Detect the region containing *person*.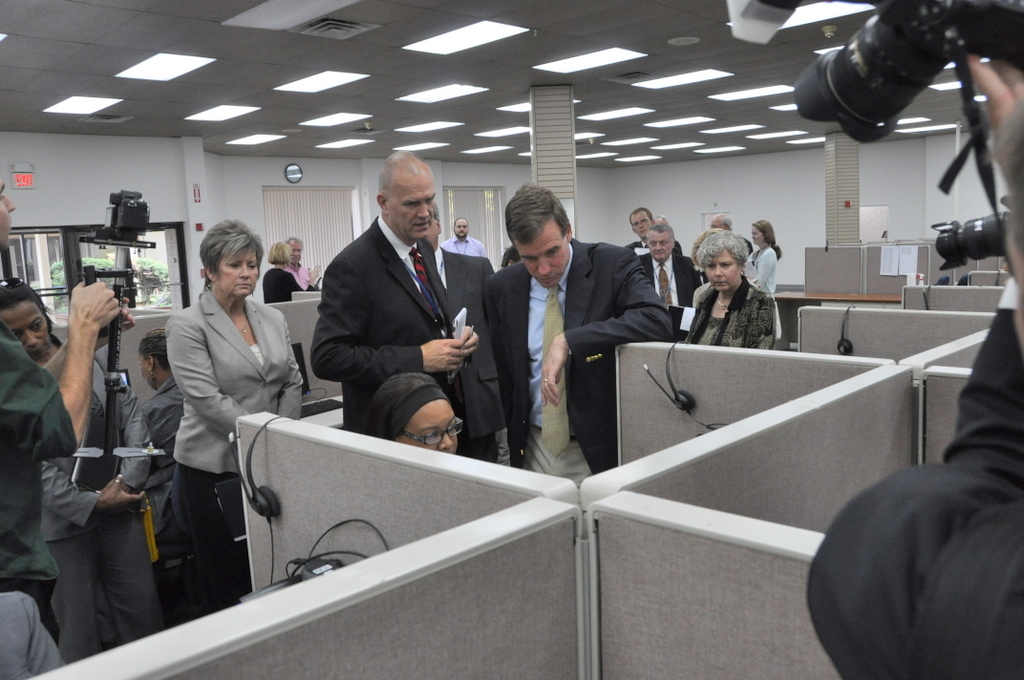
264,234,317,307.
